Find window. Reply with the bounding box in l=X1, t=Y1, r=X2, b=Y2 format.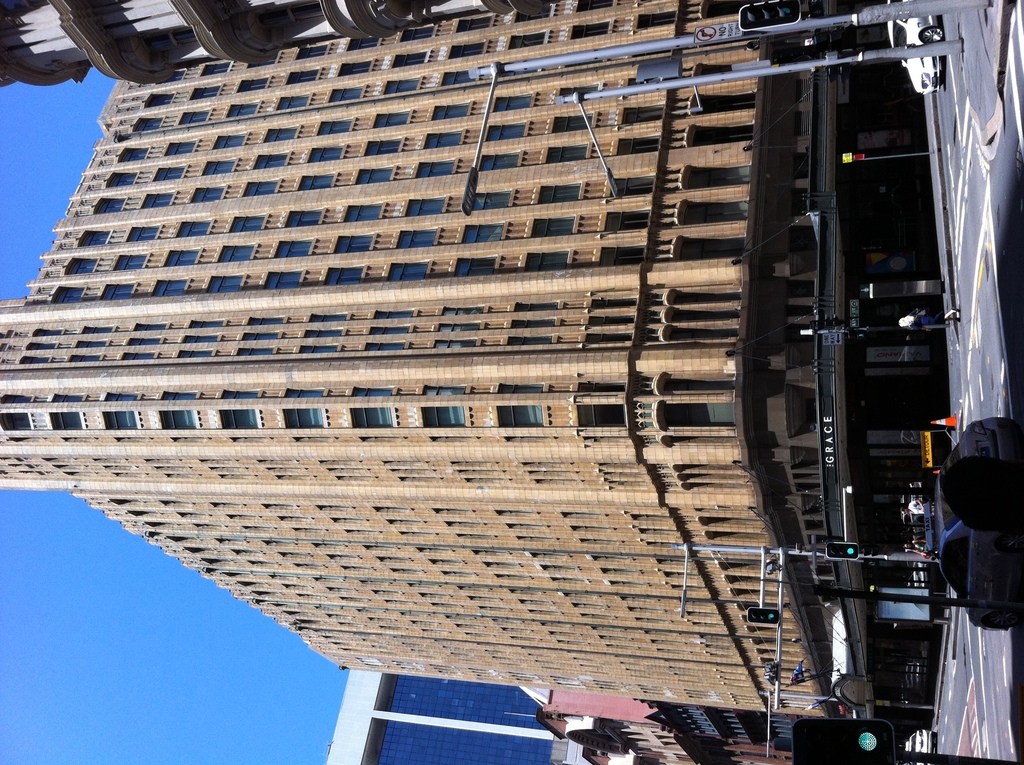
l=596, t=246, r=644, b=266.
